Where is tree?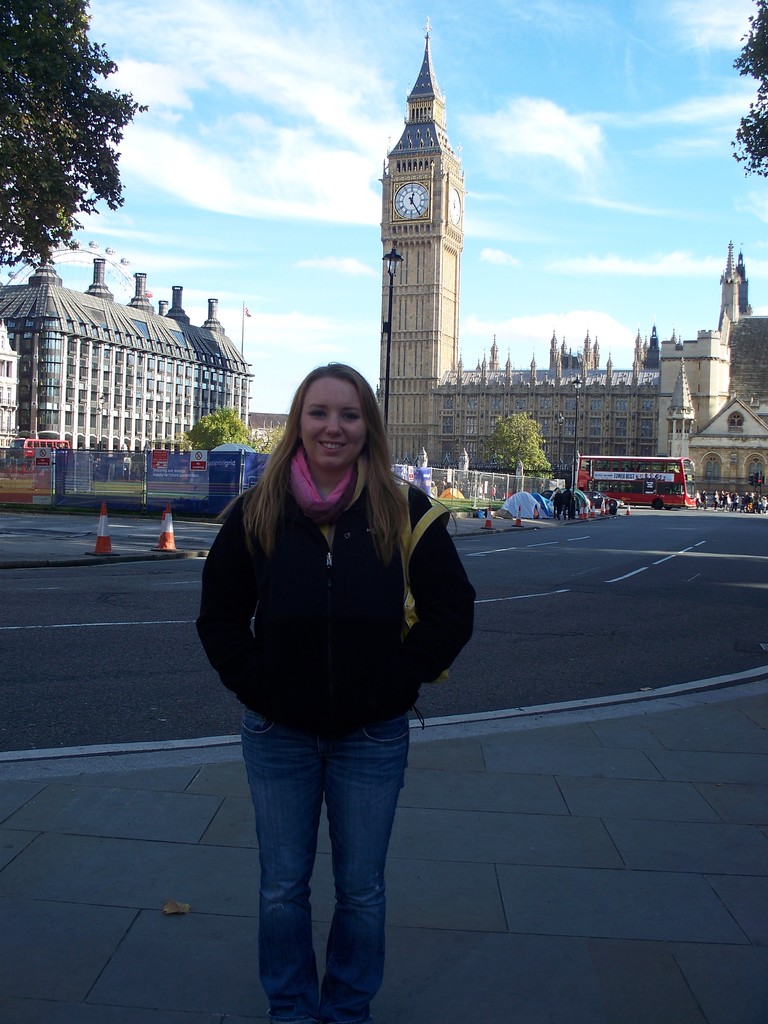
x1=730 y1=0 x2=767 y2=174.
